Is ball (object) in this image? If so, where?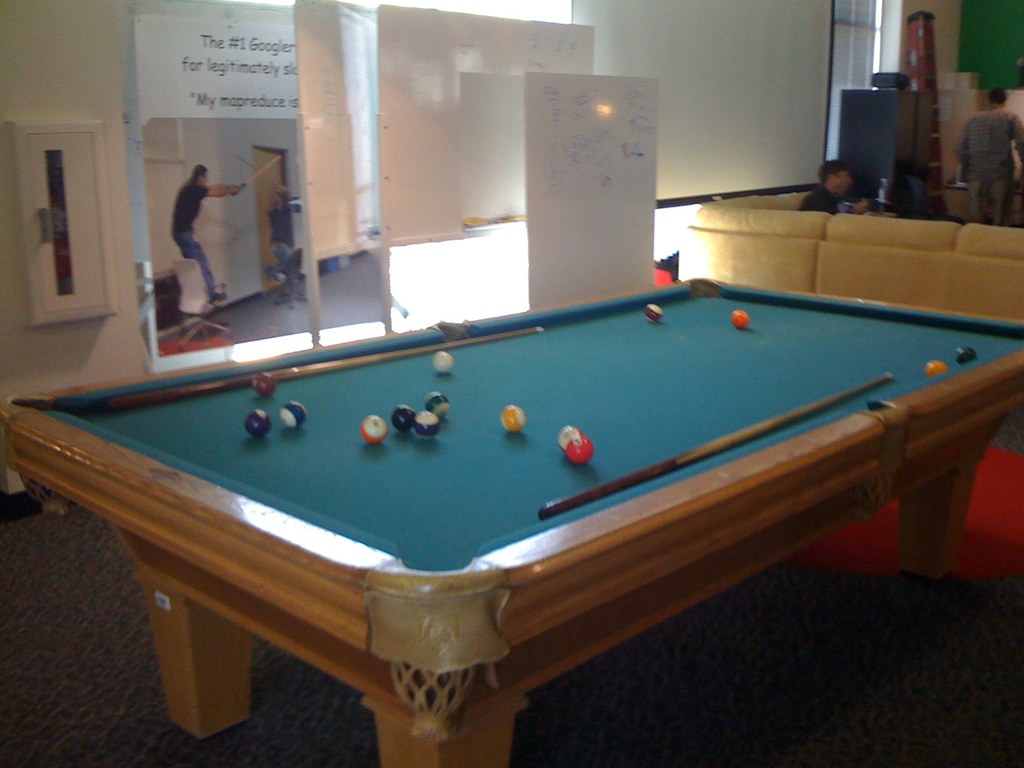
Yes, at {"x1": 254, "y1": 372, "x2": 278, "y2": 395}.
